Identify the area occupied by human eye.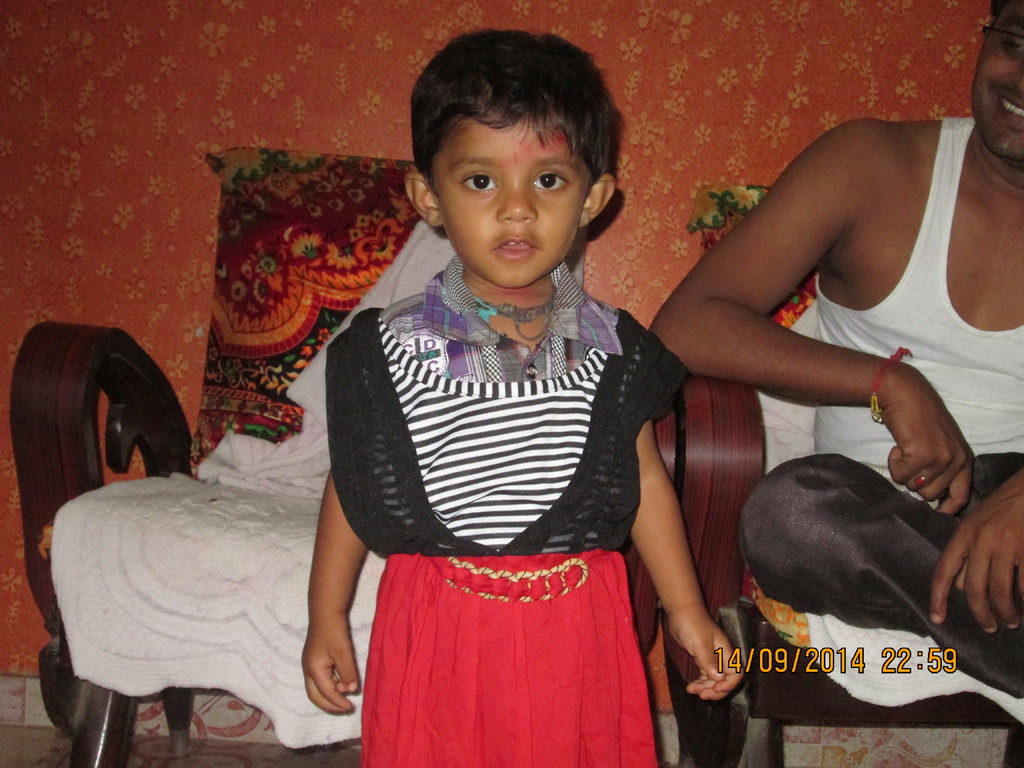
Area: (left=529, top=166, right=573, bottom=204).
